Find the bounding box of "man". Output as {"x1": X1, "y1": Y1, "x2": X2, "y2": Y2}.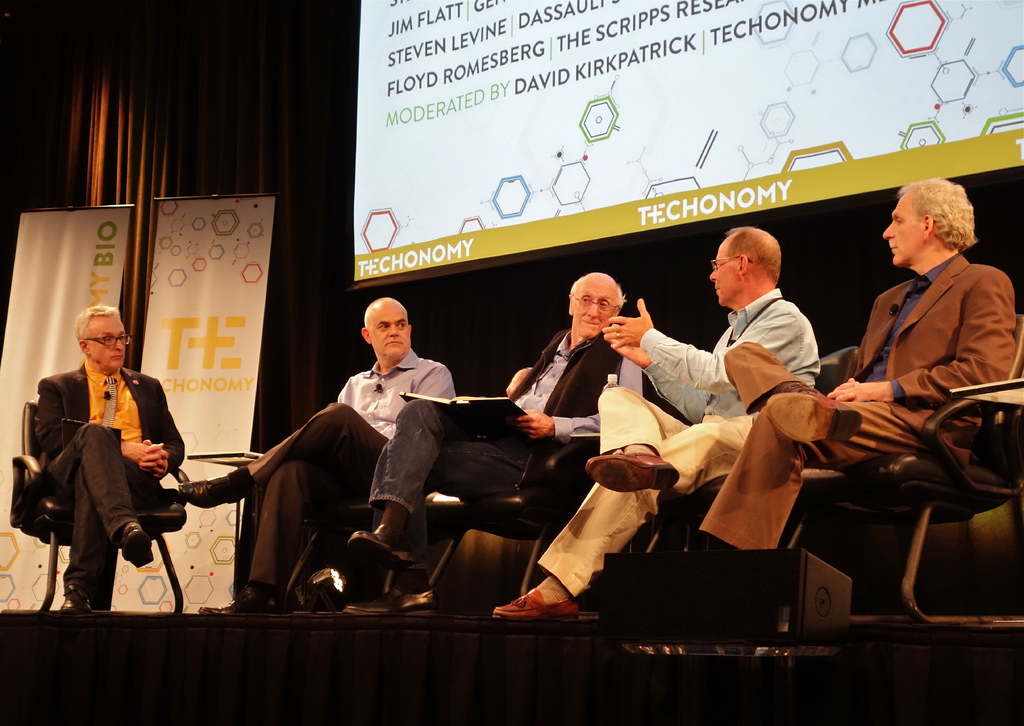
{"x1": 488, "y1": 225, "x2": 824, "y2": 622}.
